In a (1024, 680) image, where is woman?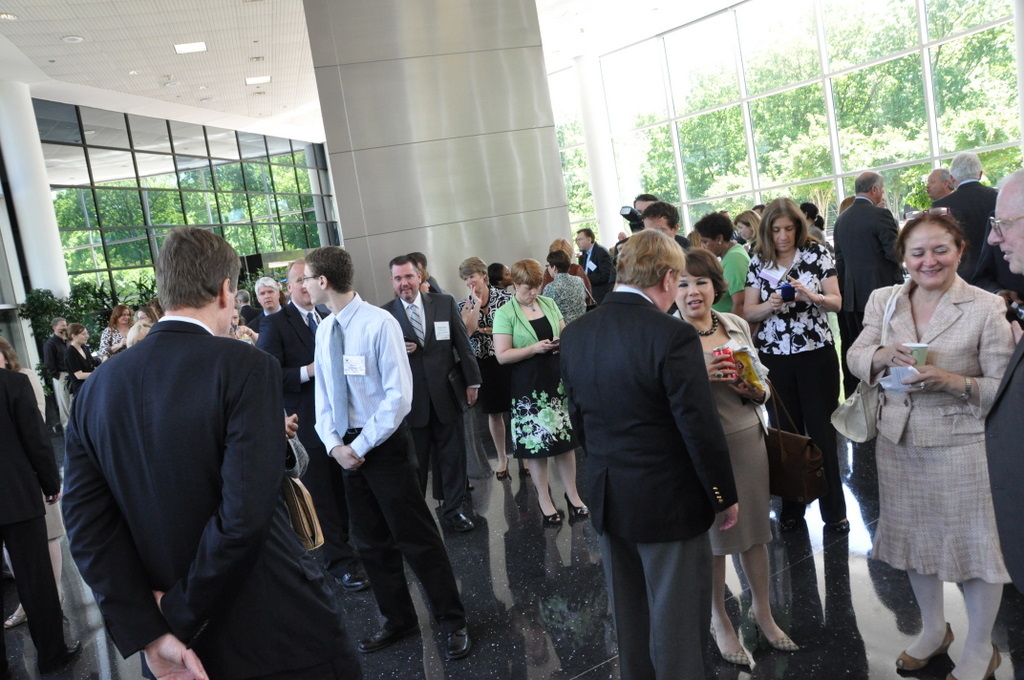
detection(490, 259, 515, 289).
